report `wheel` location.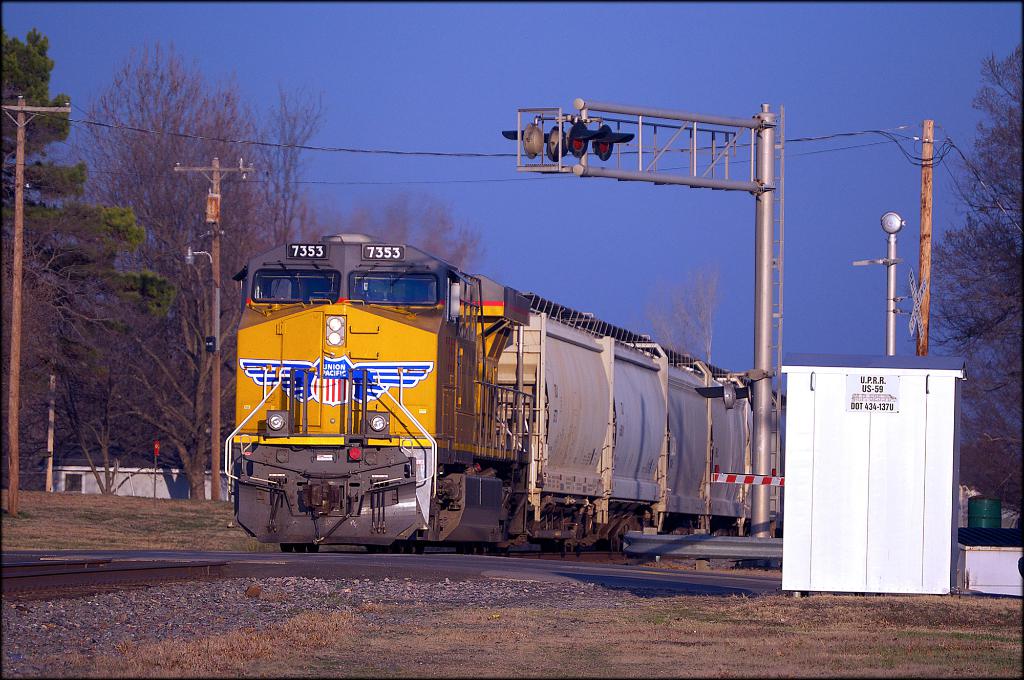
Report: 280, 542, 291, 552.
